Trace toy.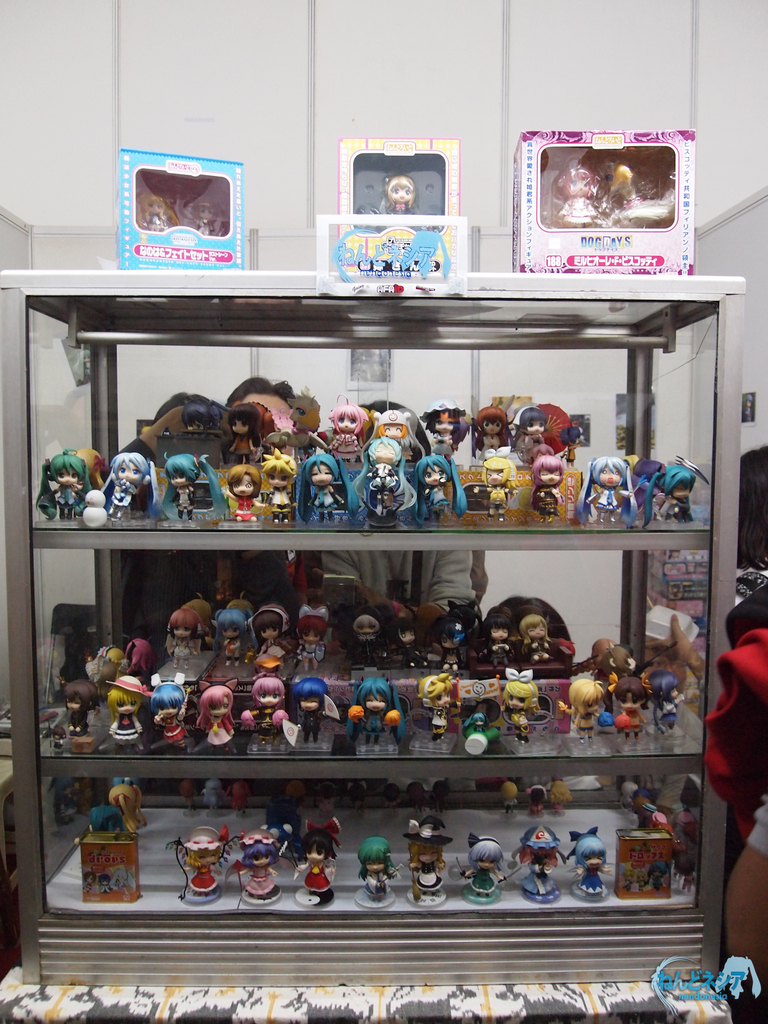
Traced to {"left": 347, "top": 672, "right": 406, "bottom": 744}.
